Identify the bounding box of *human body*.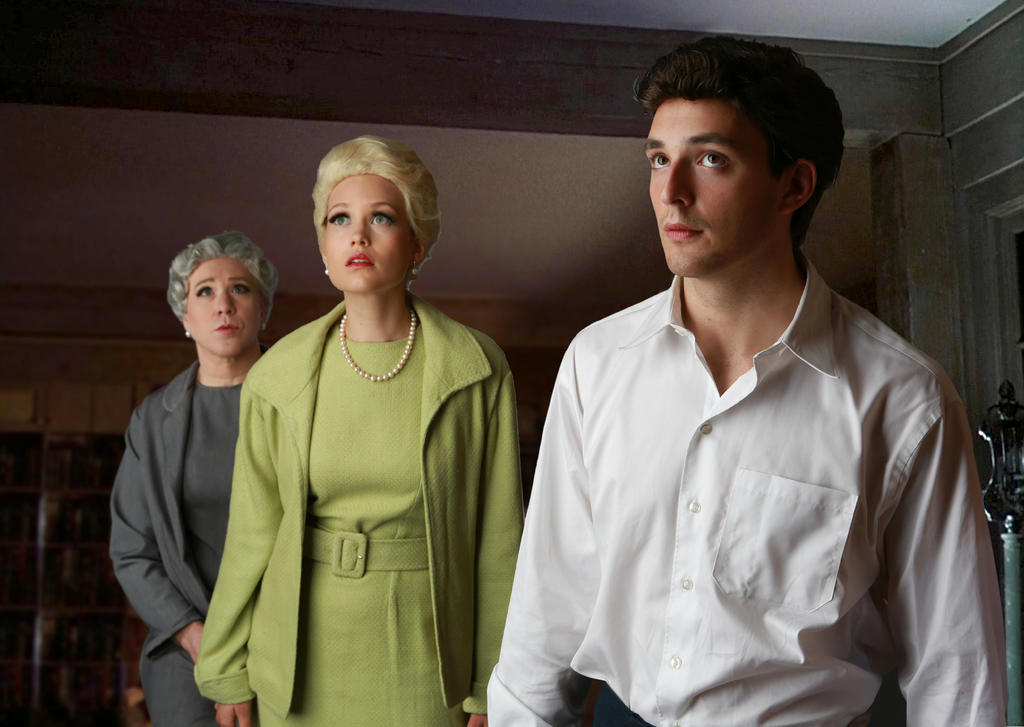
479 26 999 726.
